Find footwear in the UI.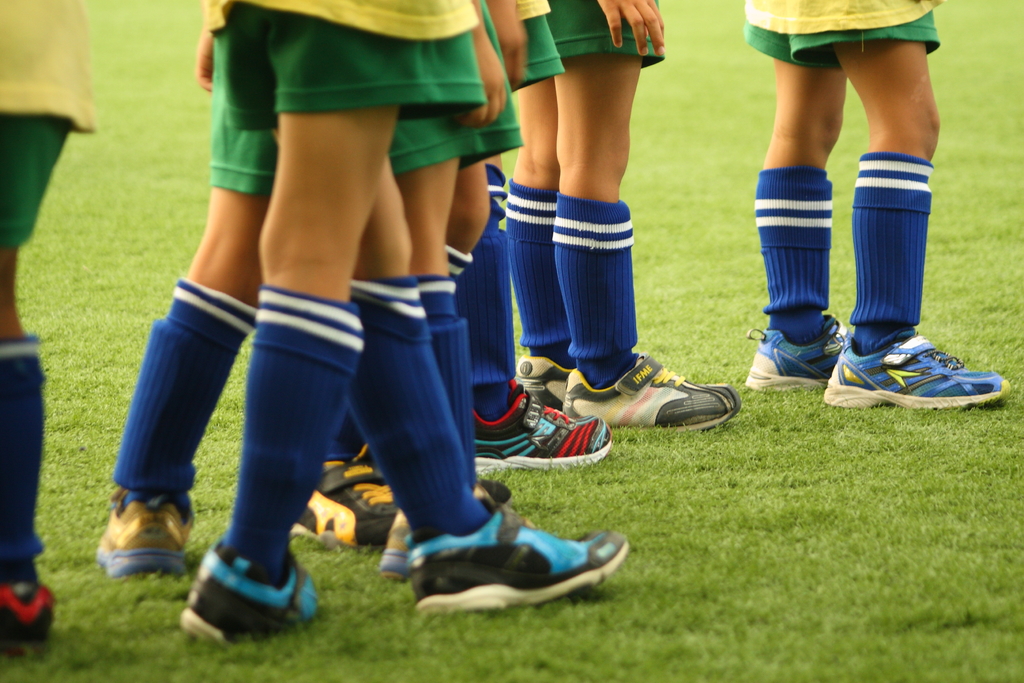
UI element at box(516, 349, 575, 414).
